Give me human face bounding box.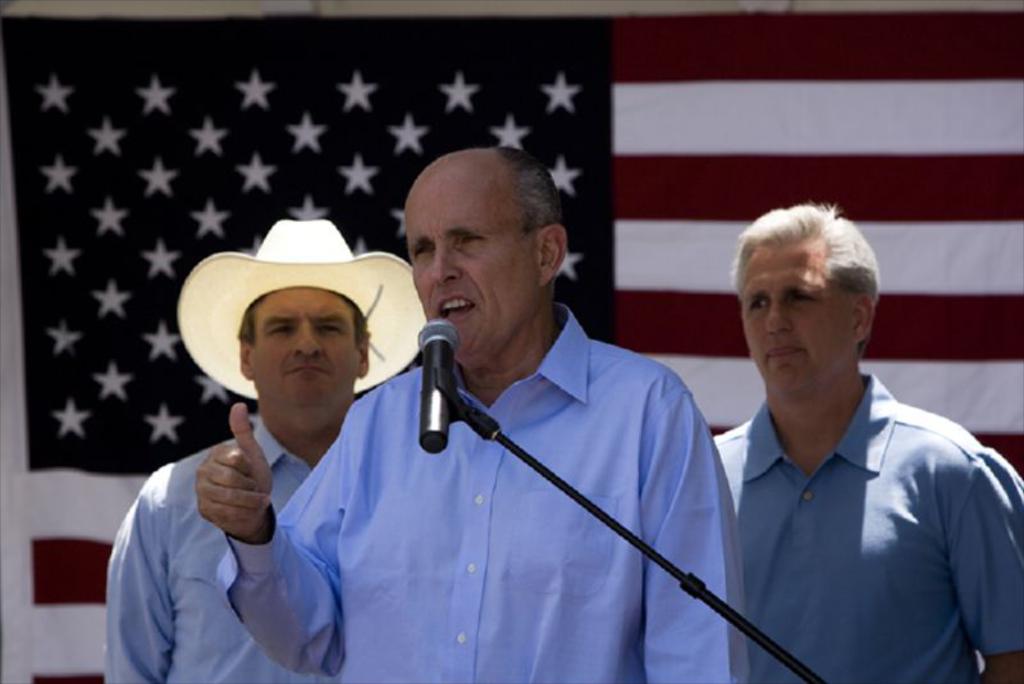
crop(404, 174, 531, 370).
